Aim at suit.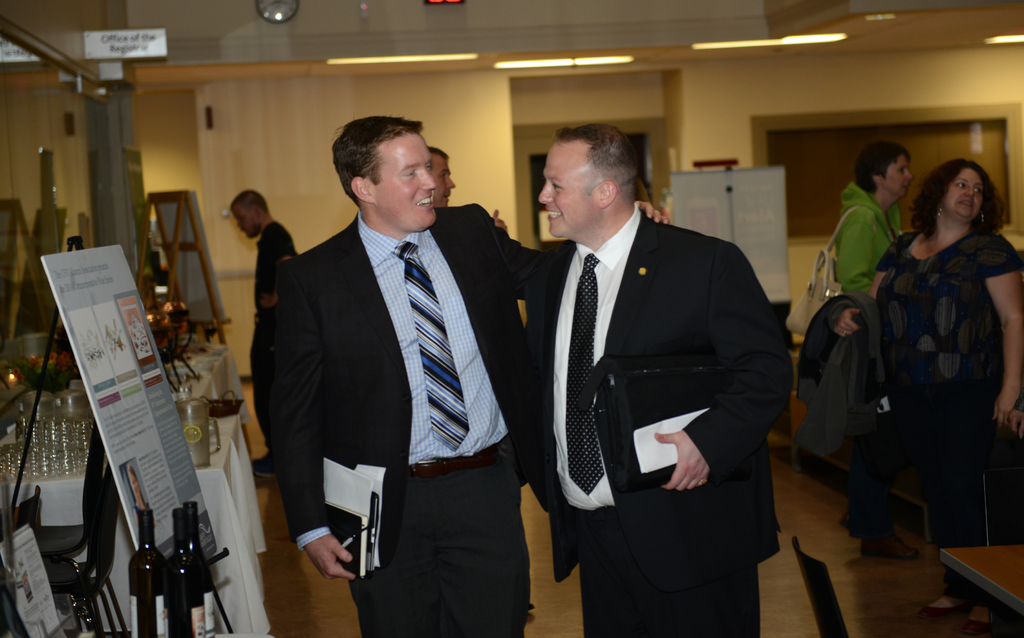
Aimed at region(268, 200, 566, 637).
